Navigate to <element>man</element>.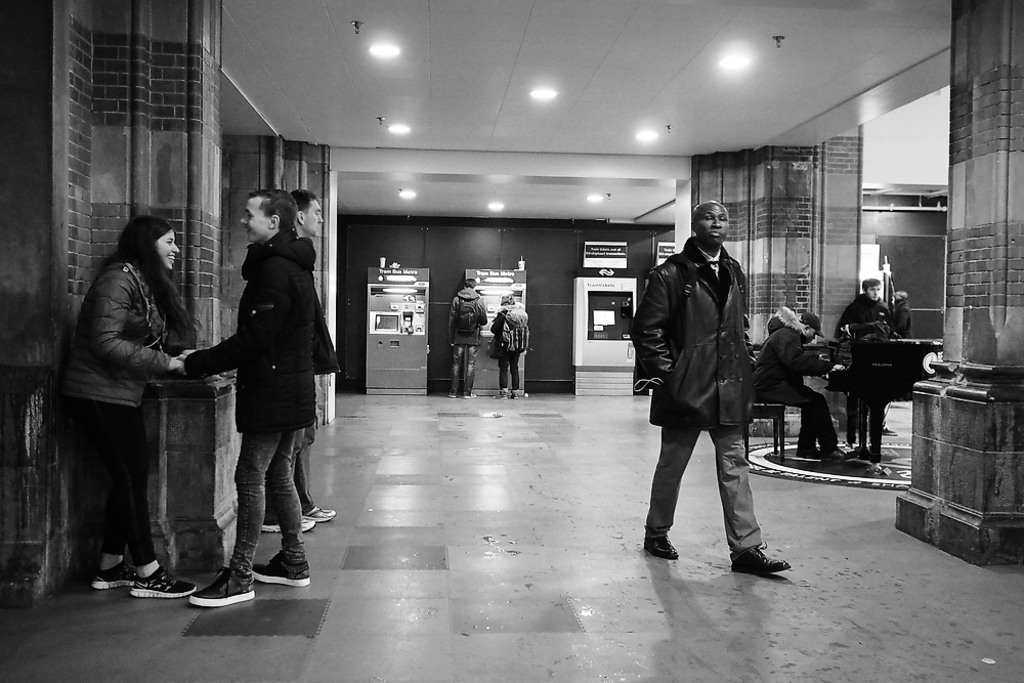
Navigation target: <bbox>748, 309, 848, 458</bbox>.
